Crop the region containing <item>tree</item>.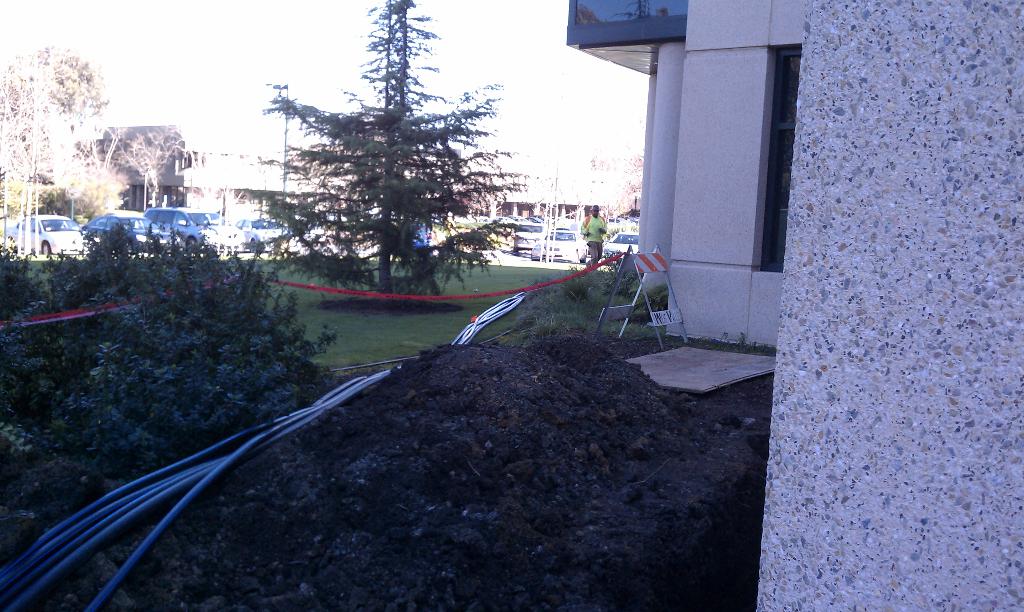
Crop region: x1=243 y1=0 x2=535 y2=295.
